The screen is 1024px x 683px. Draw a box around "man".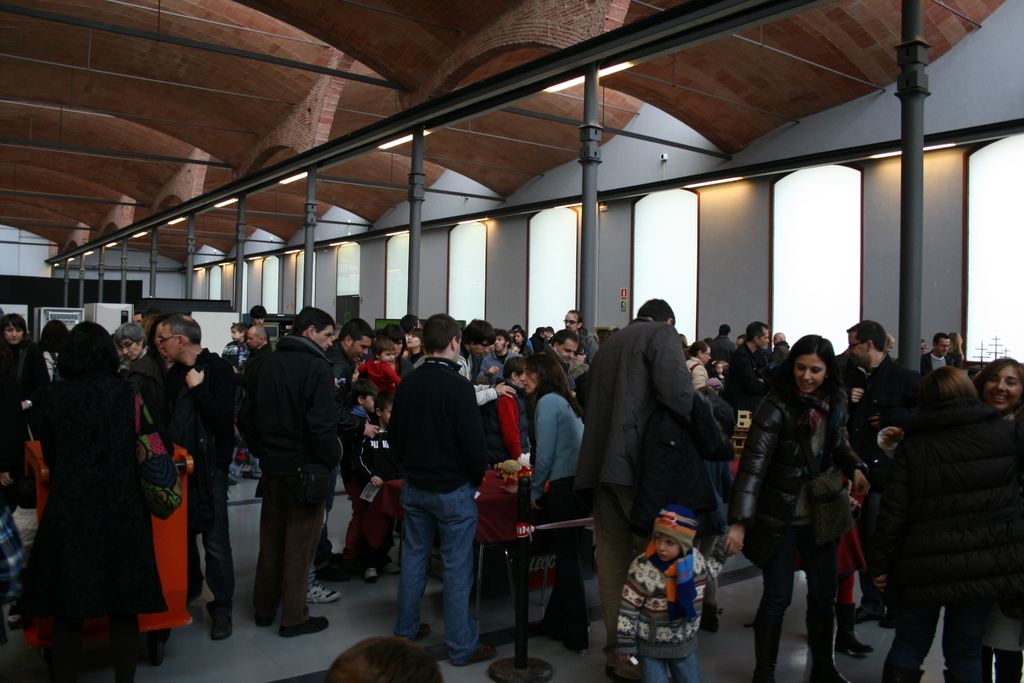
(left=457, top=319, right=517, bottom=410).
